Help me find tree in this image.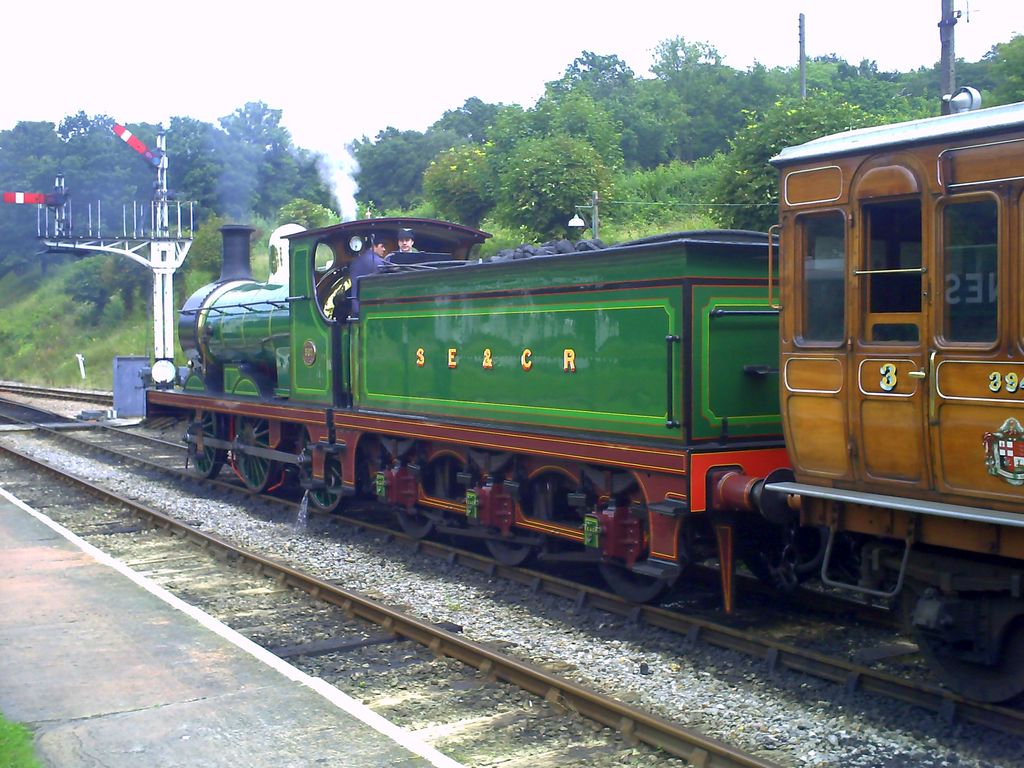
Found it: 418/74/634/250.
